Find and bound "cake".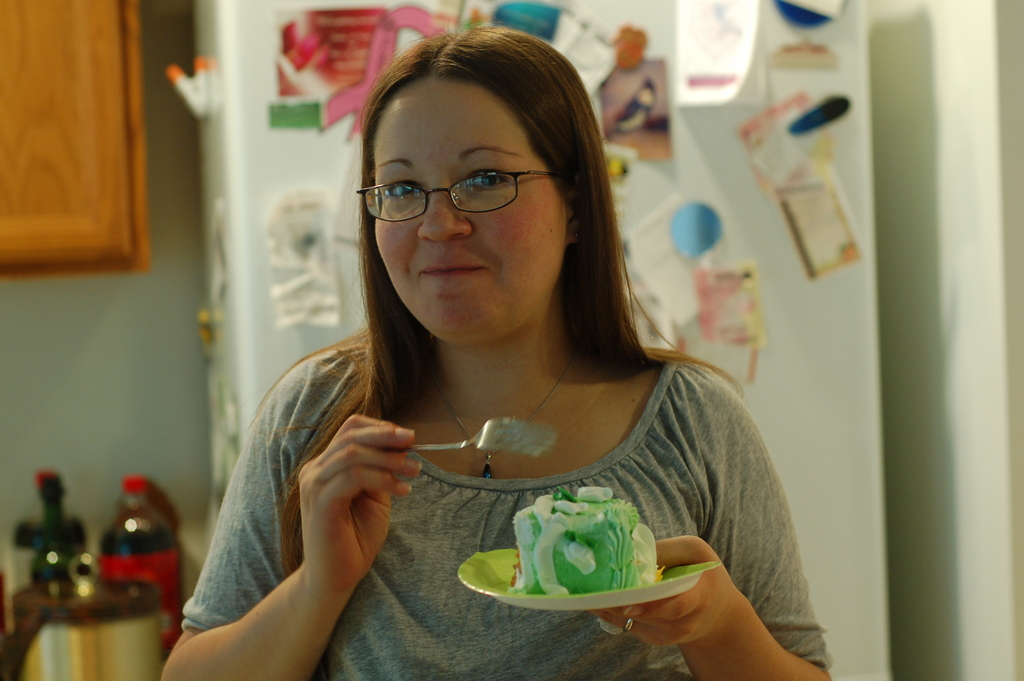
Bound: x1=511 y1=487 x2=640 y2=599.
